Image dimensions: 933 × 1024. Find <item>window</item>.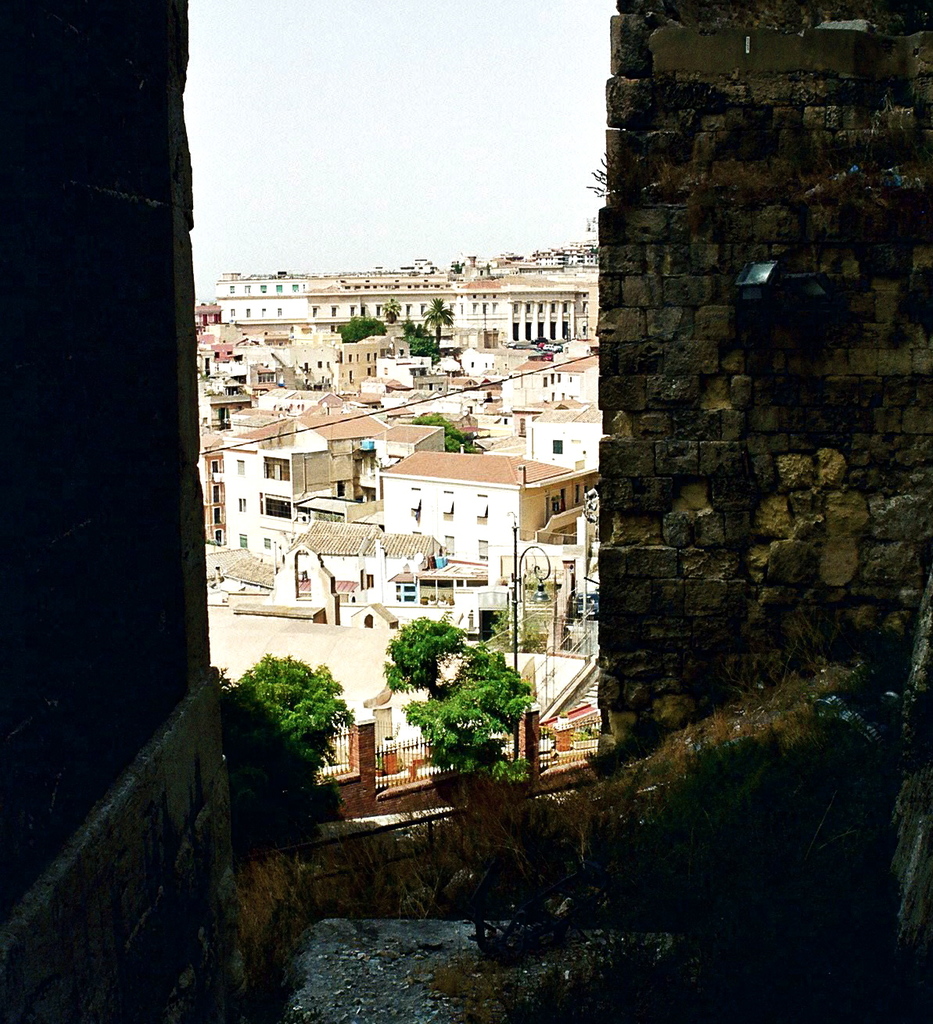
select_region(260, 538, 271, 550).
